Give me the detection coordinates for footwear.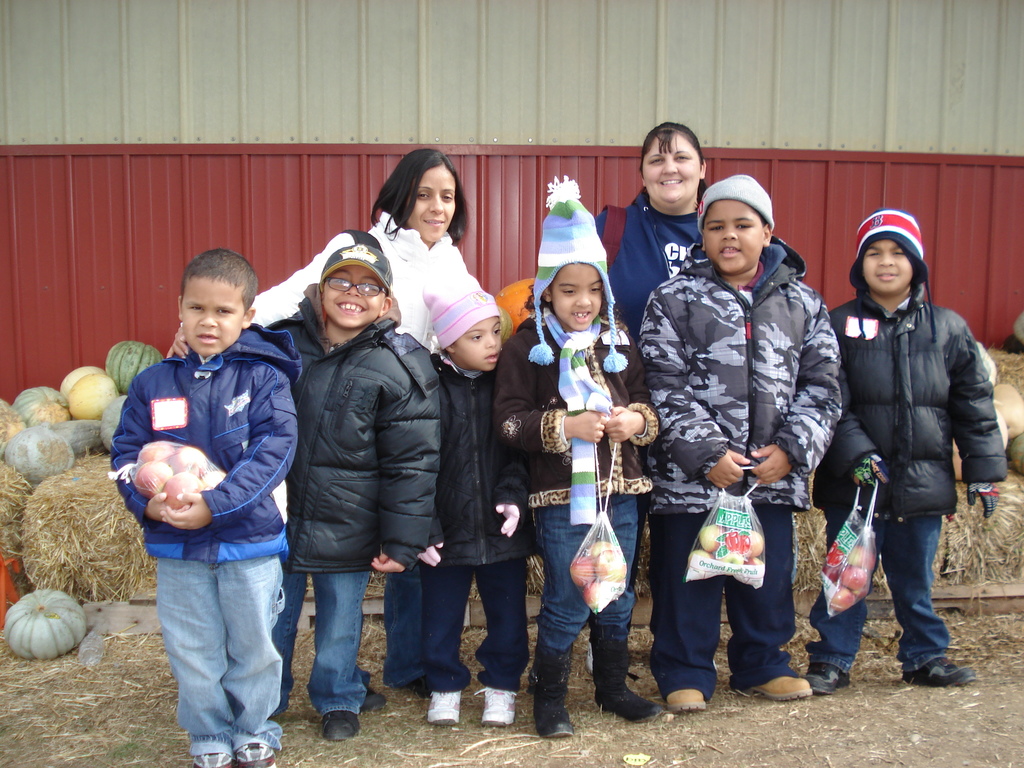
box(324, 709, 364, 742).
